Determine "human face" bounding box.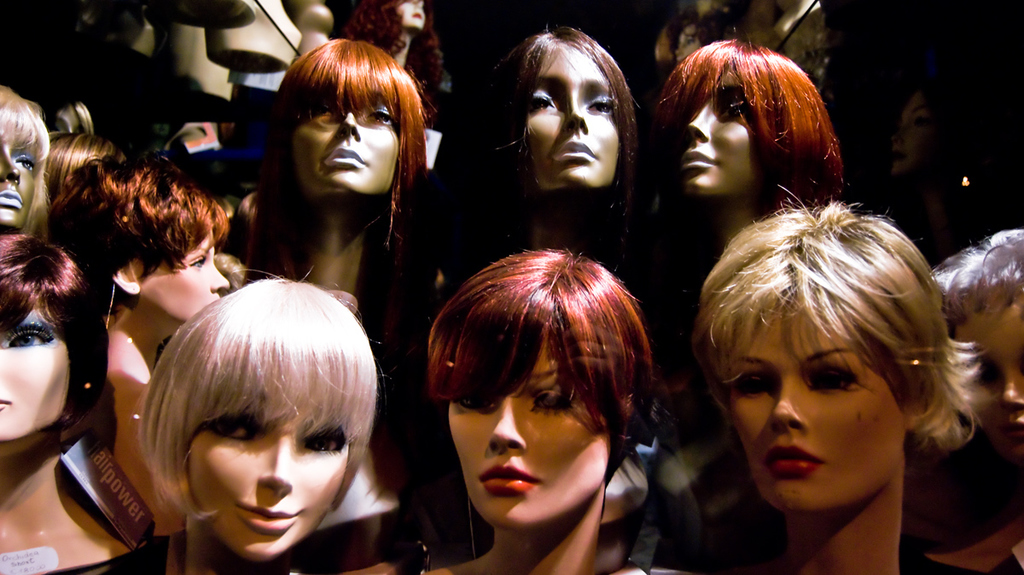
Determined: Rect(684, 70, 749, 193).
